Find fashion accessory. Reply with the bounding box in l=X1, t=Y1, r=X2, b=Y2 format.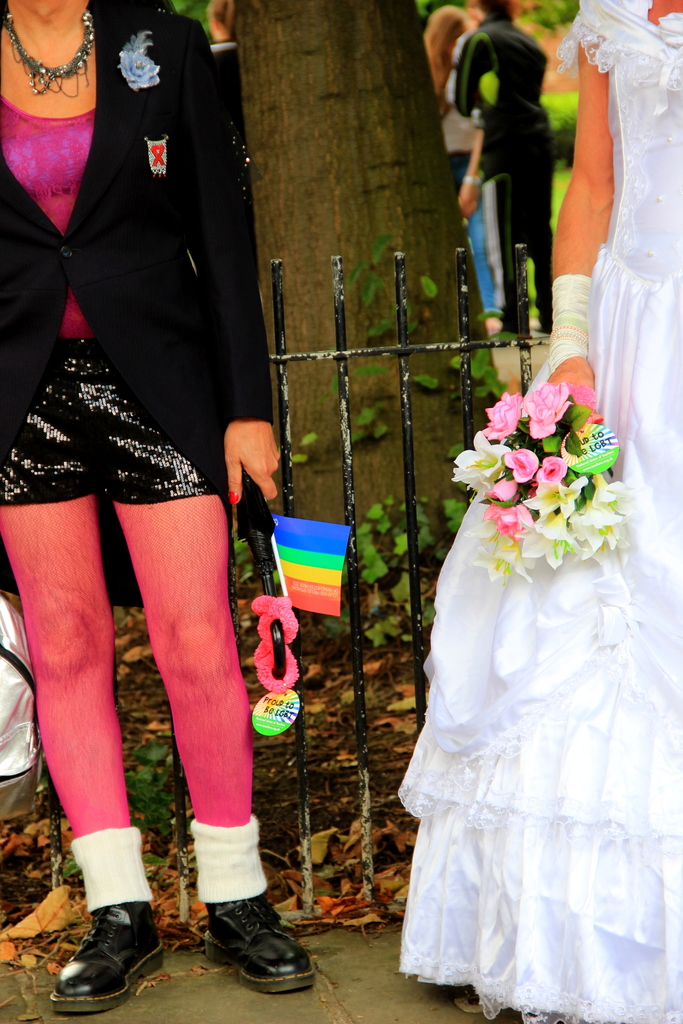
l=204, t=891, r=318, b=994.
